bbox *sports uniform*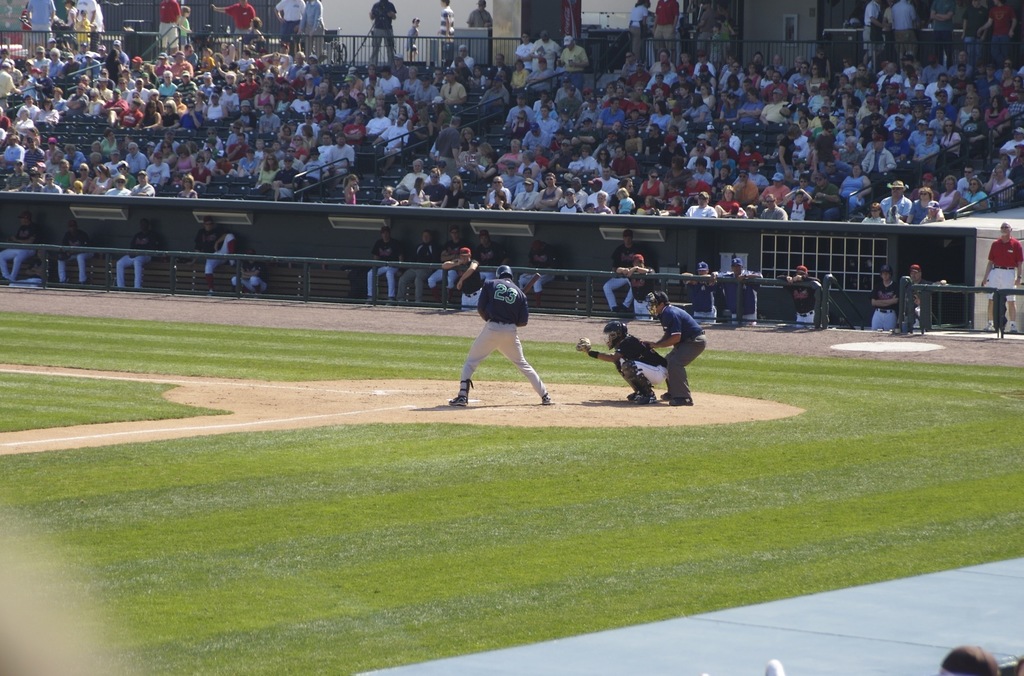
select_region(193, 214, 234, 294)
